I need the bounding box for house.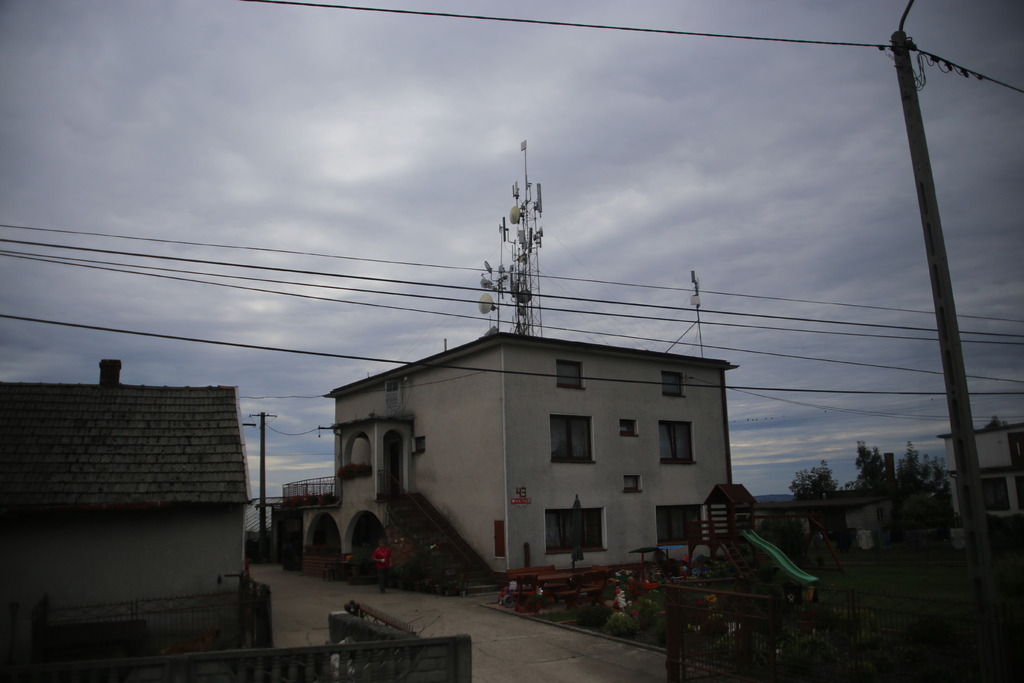
Here it is: locate(3, 361, 246, 630).
